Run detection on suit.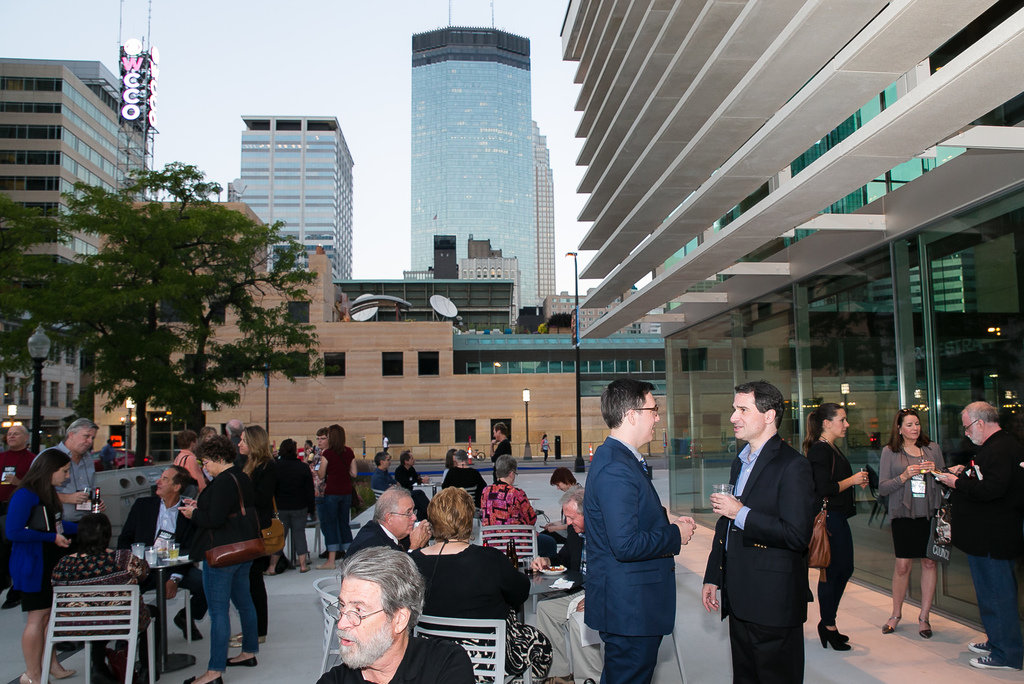
Result: [951, 430, 1023, 555].
